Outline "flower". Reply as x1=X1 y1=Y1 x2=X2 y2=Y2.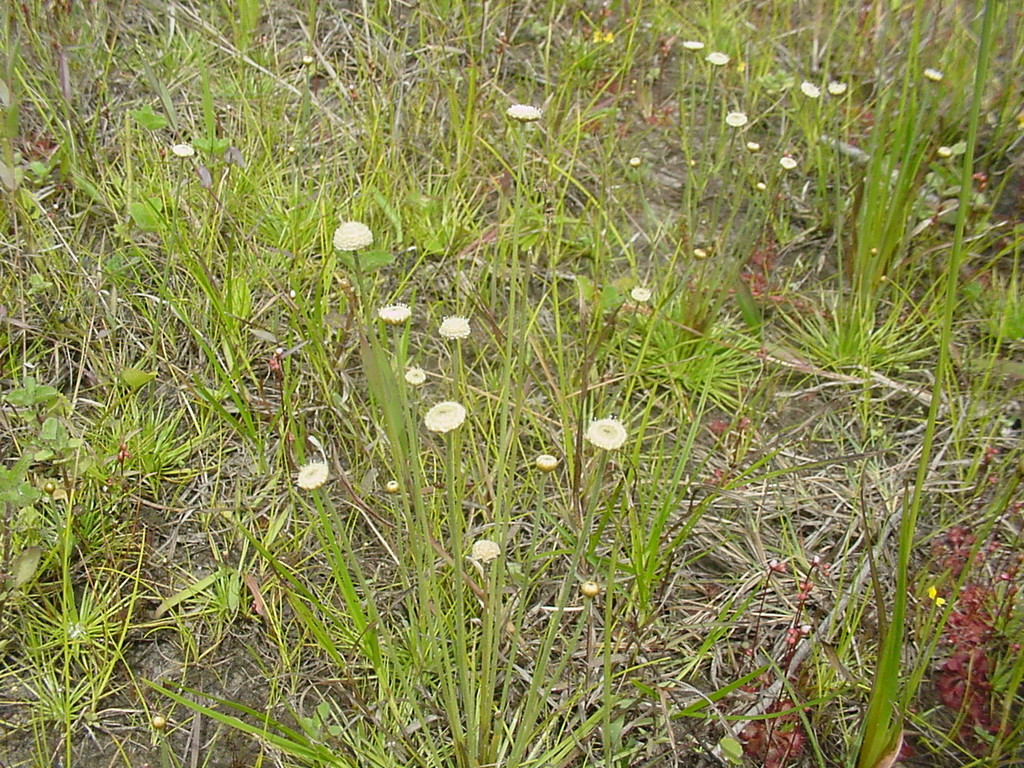
x1=170 y1=140 x2=196 y2=160.
